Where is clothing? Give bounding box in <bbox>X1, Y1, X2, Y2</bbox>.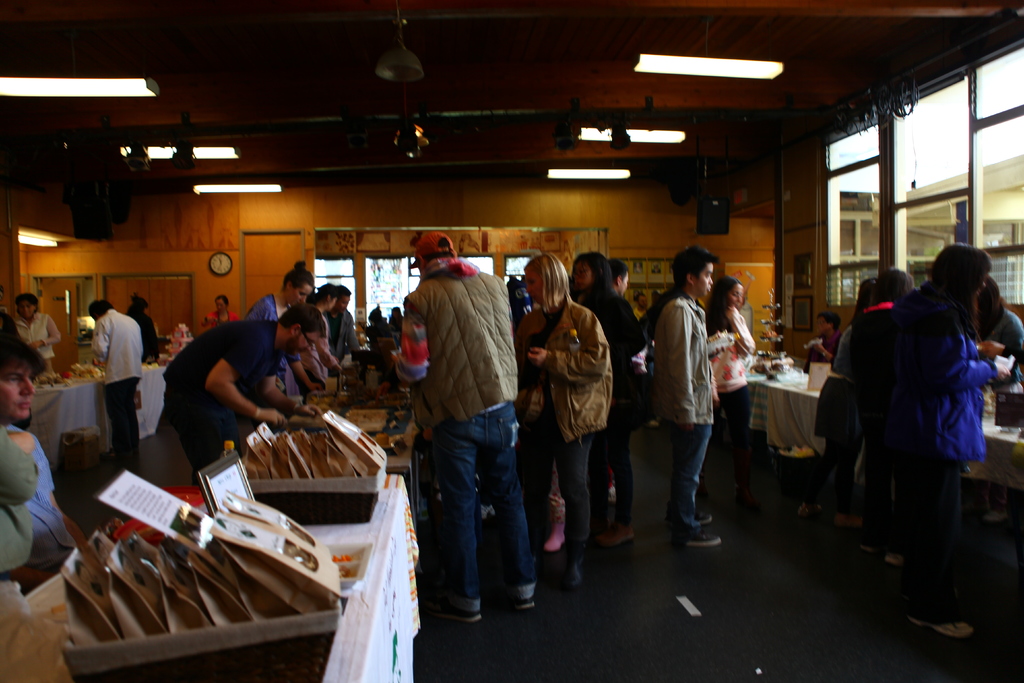
<bbox>94, 309, 143, 465</bbox>.
